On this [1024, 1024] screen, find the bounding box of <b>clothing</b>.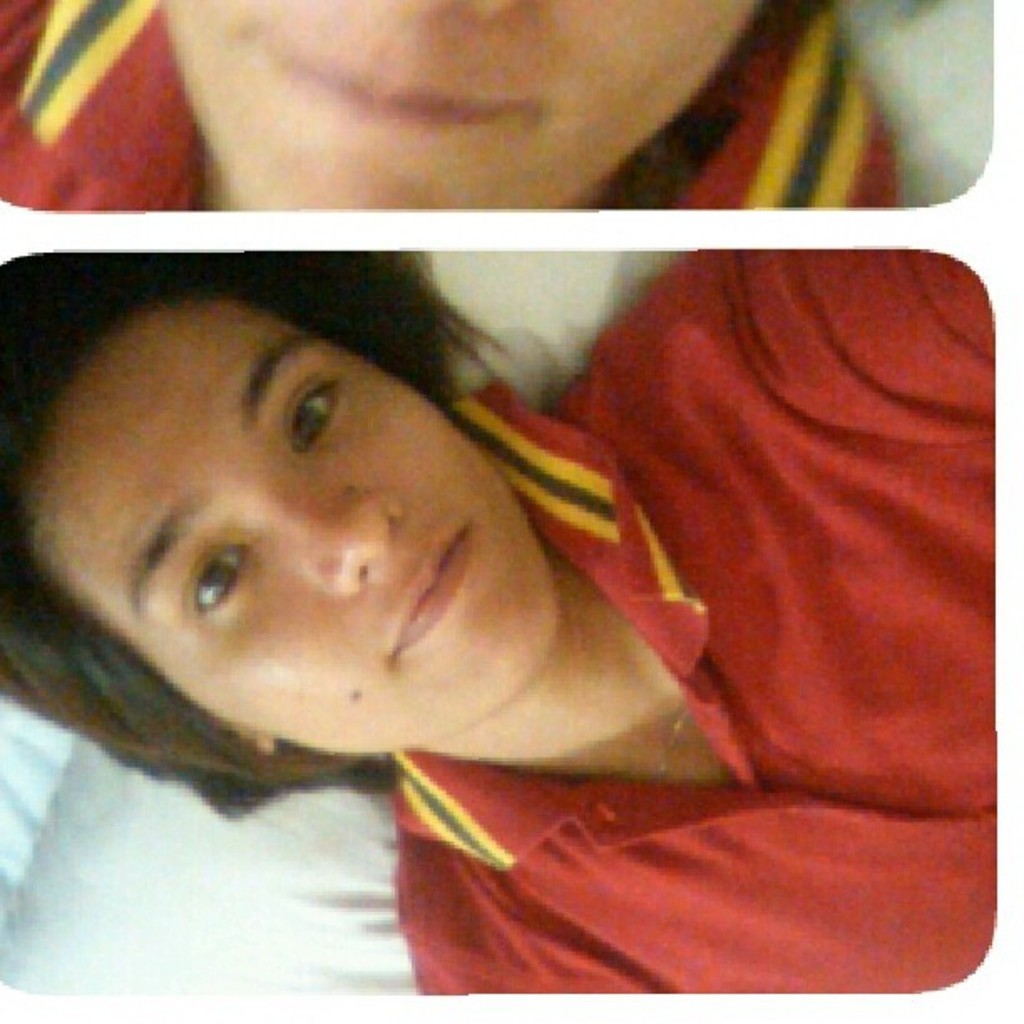
Bounding box: 0,0,897,211.
